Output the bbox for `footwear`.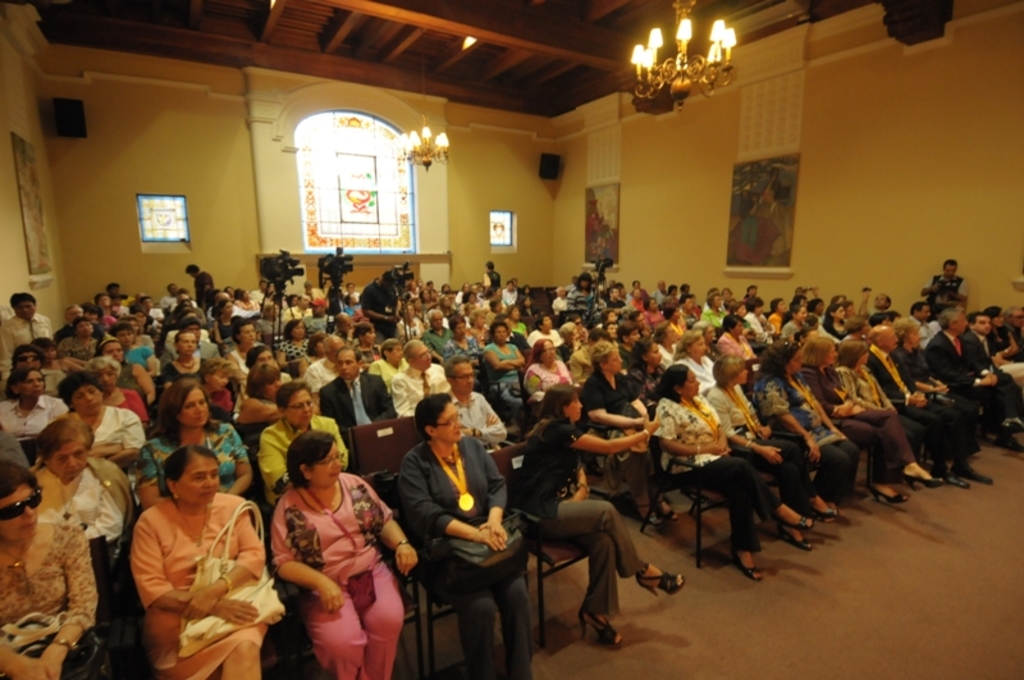
l=904, t=470, r=942, b=489.
